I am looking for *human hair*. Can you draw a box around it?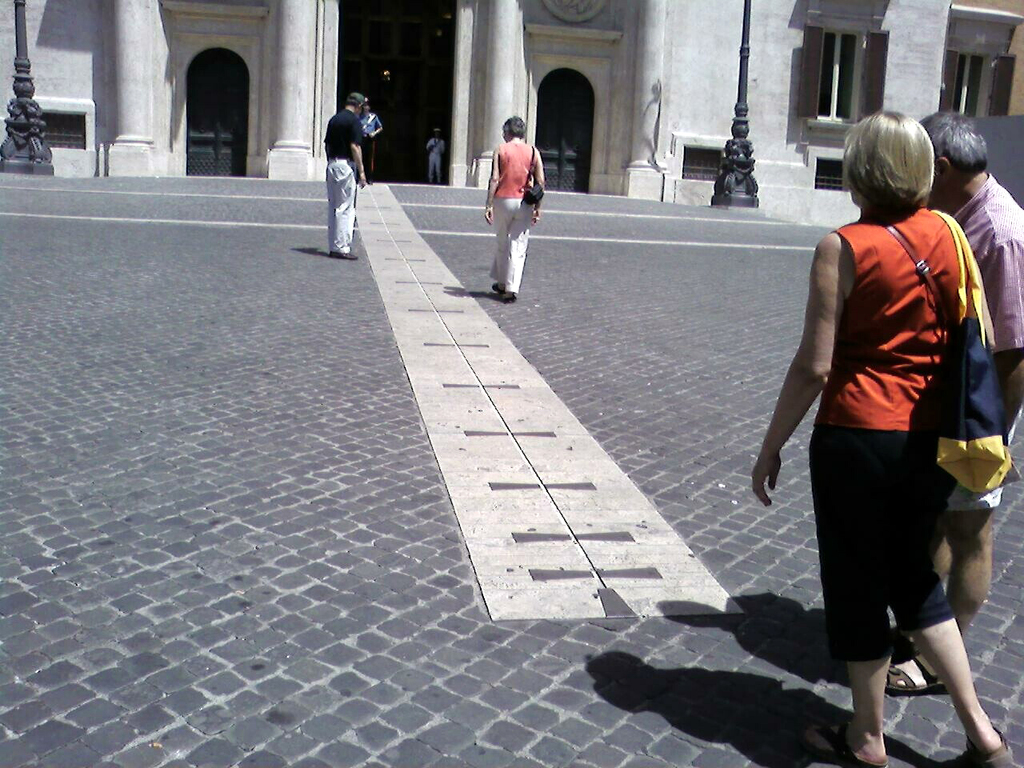
Sure, the bounding box is crop(502, 114, 526, 138).
